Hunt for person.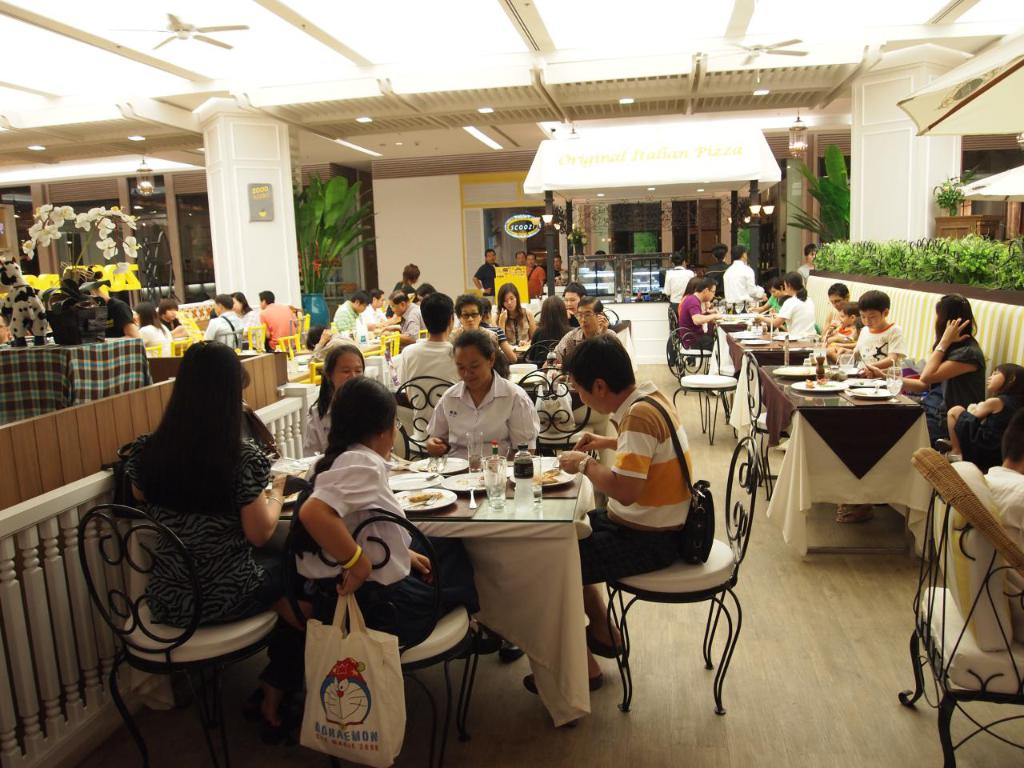
Hunted down at 511, 250, 529, 276.
